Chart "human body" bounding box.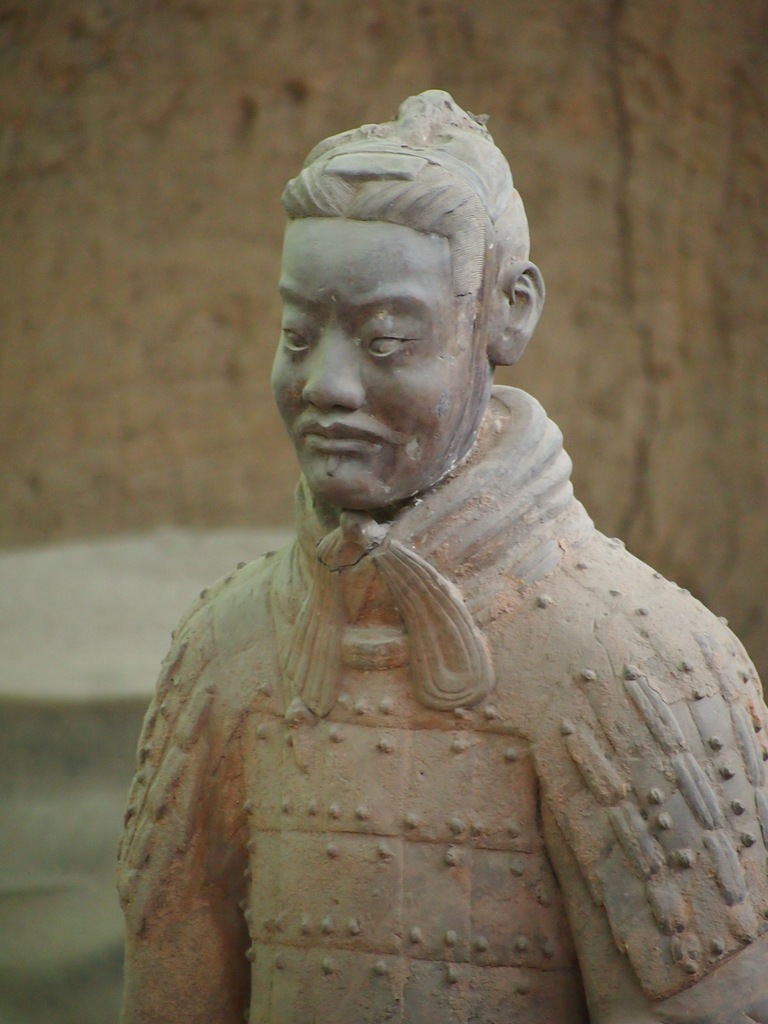
Charted: [left=112, top=90, right=767, bottom=1020].
